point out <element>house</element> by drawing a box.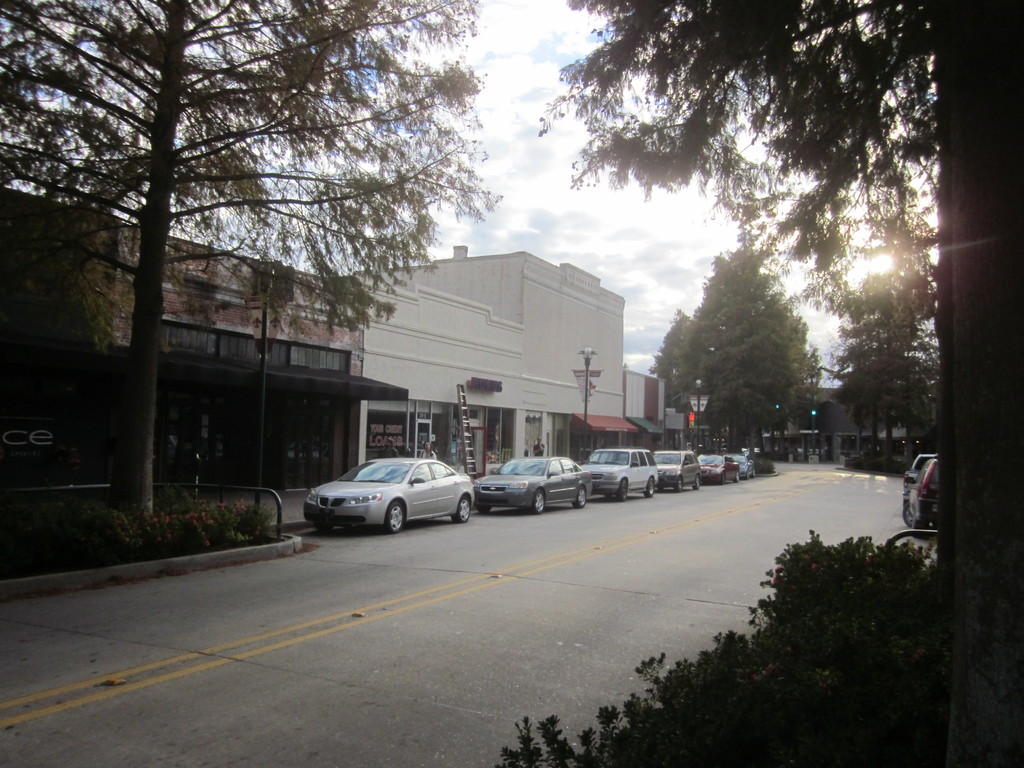
4/199/361/487.
